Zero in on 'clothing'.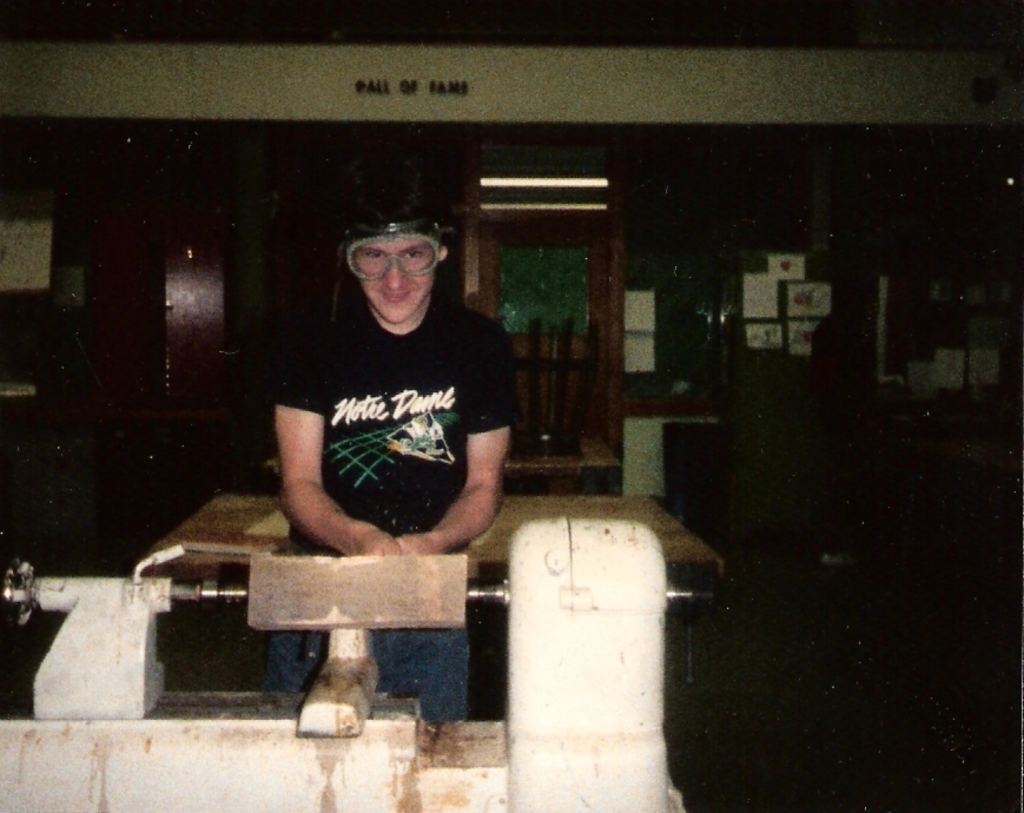
Zeroed in: {"left": 322, "top": 262, "right": 520, "bottom": 570}.
